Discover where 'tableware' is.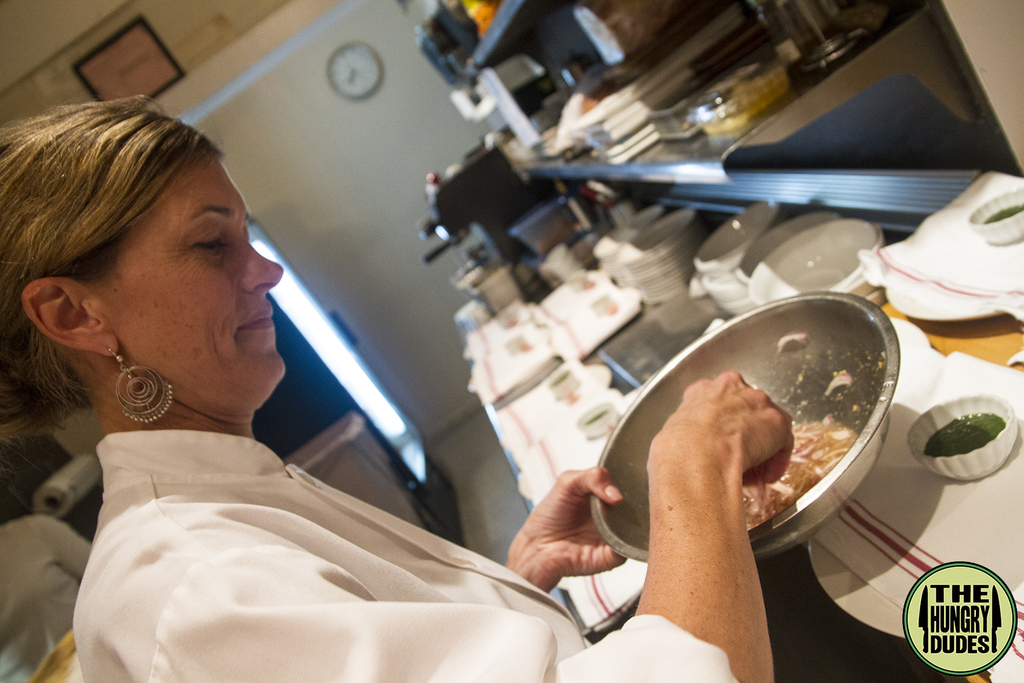
Discovered at [x1=586, y1=288, x2=899, y2=563].
